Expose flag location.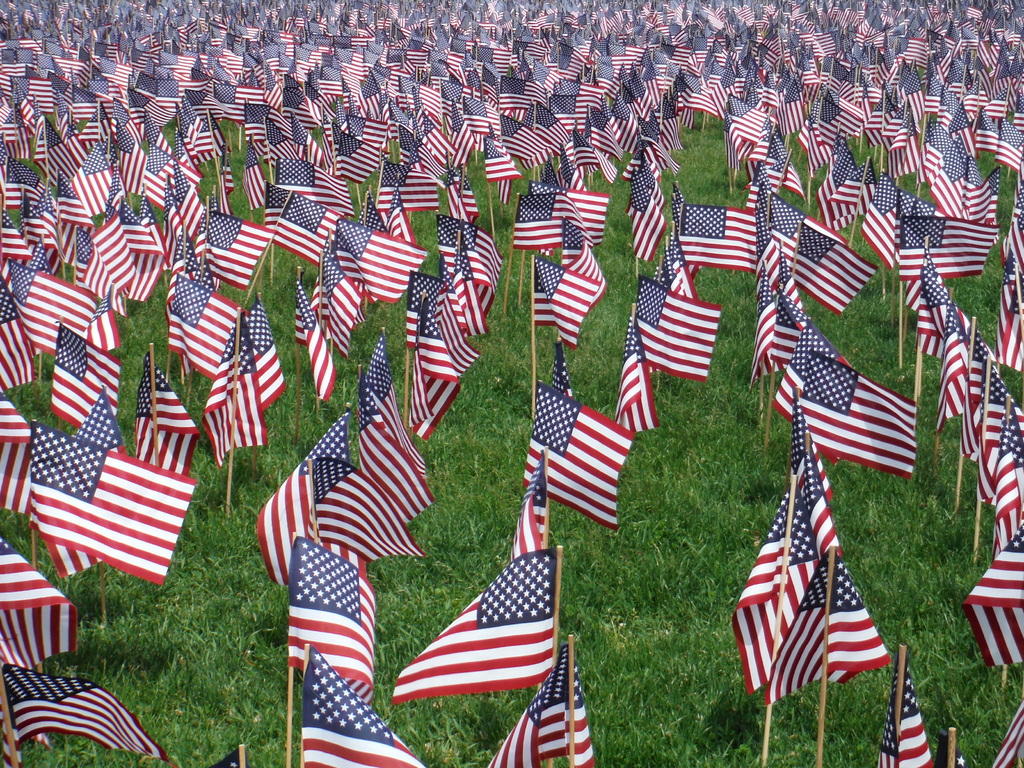
Exposed at <region>25, 240, 61, 276</region>.
